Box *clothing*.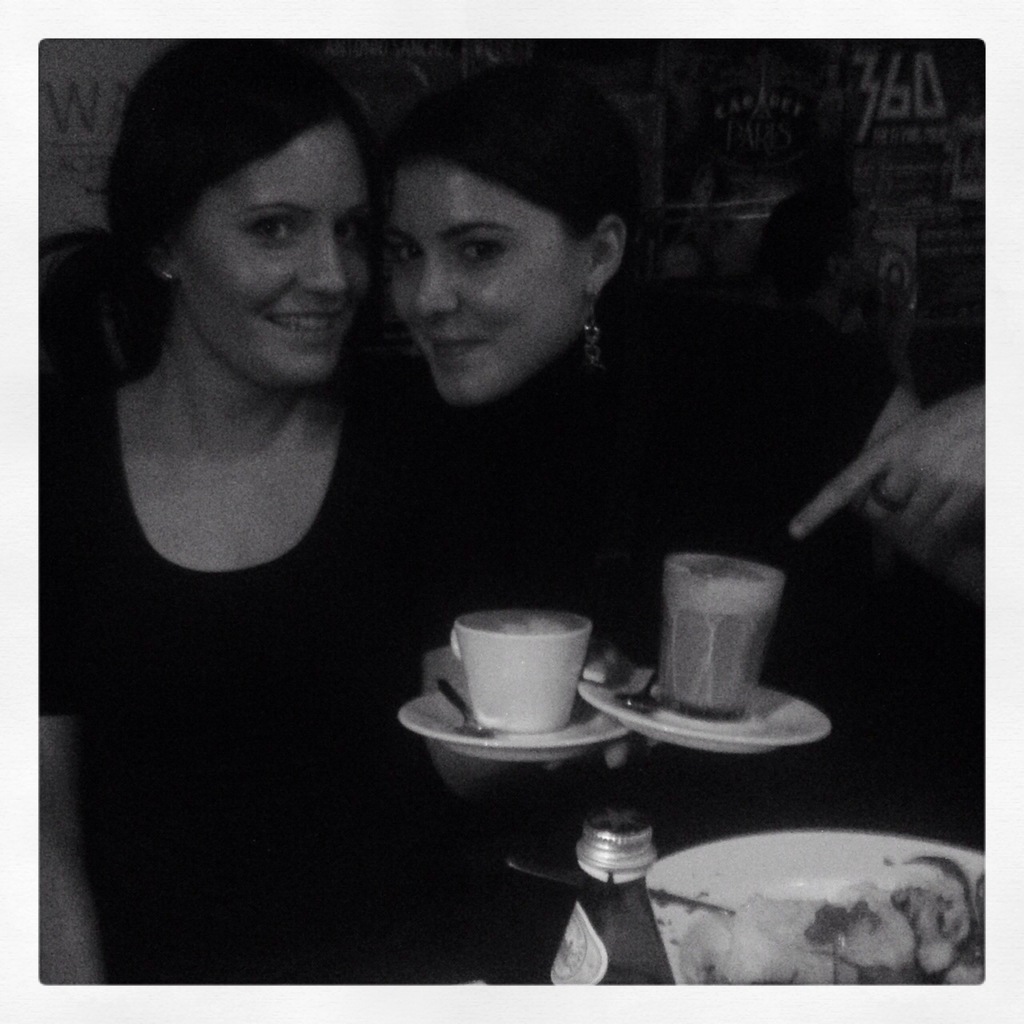
bbox=(498, 265, 1023, 835).
